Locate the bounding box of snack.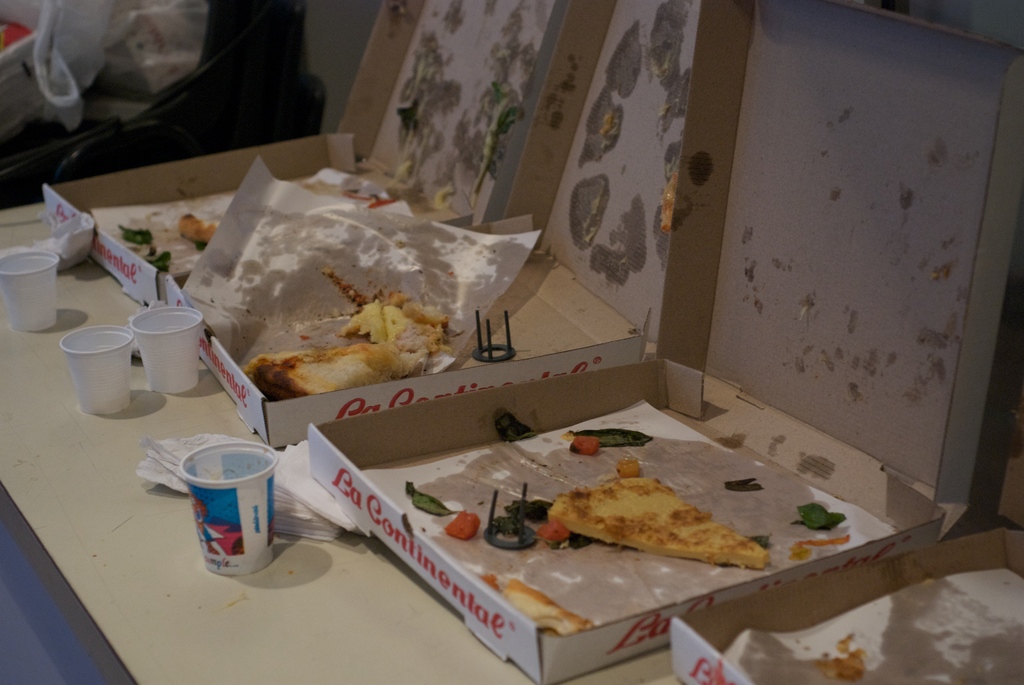
Bounding box: <region>545, 472, 767, 565</region>.
